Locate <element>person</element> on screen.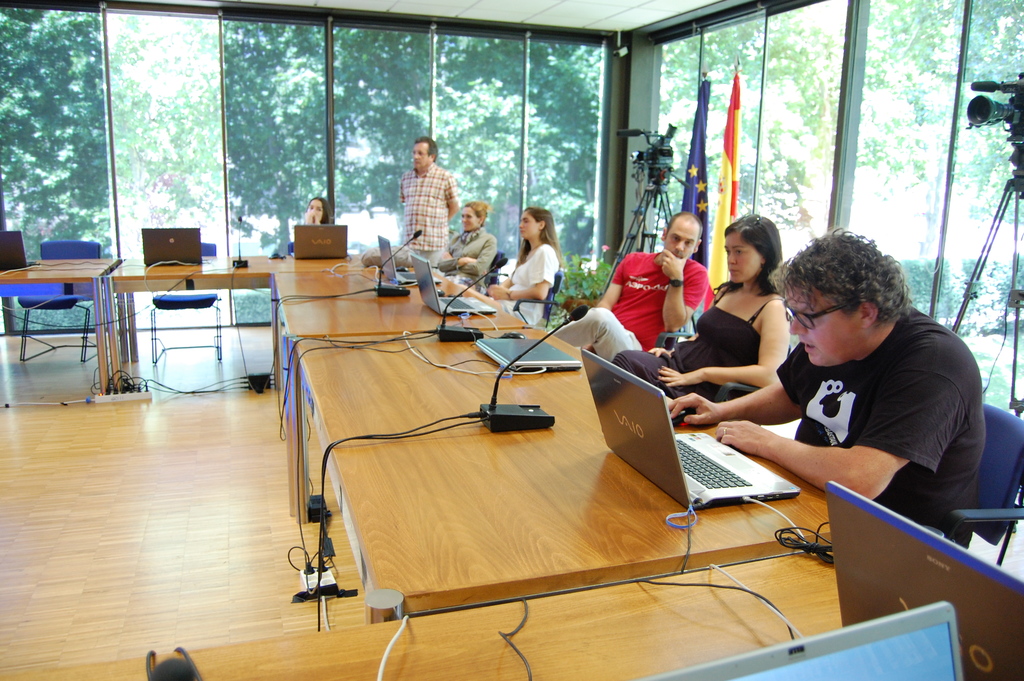
On screen at region(301, 193, 330, 224).
